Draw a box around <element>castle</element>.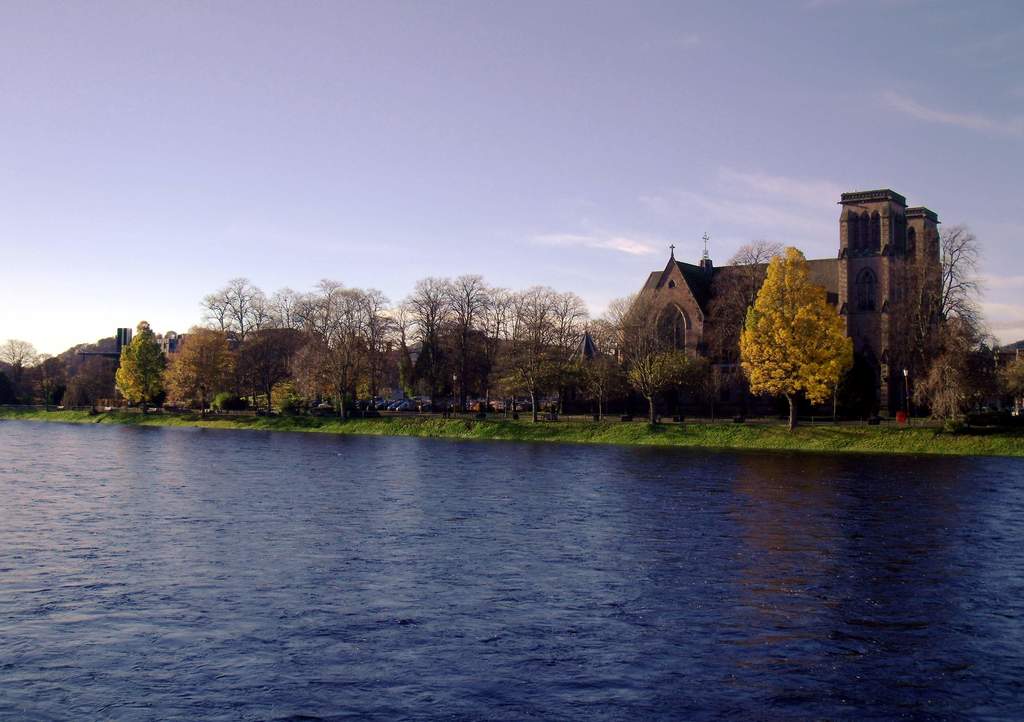
locate(614, 190, 953, 421).
